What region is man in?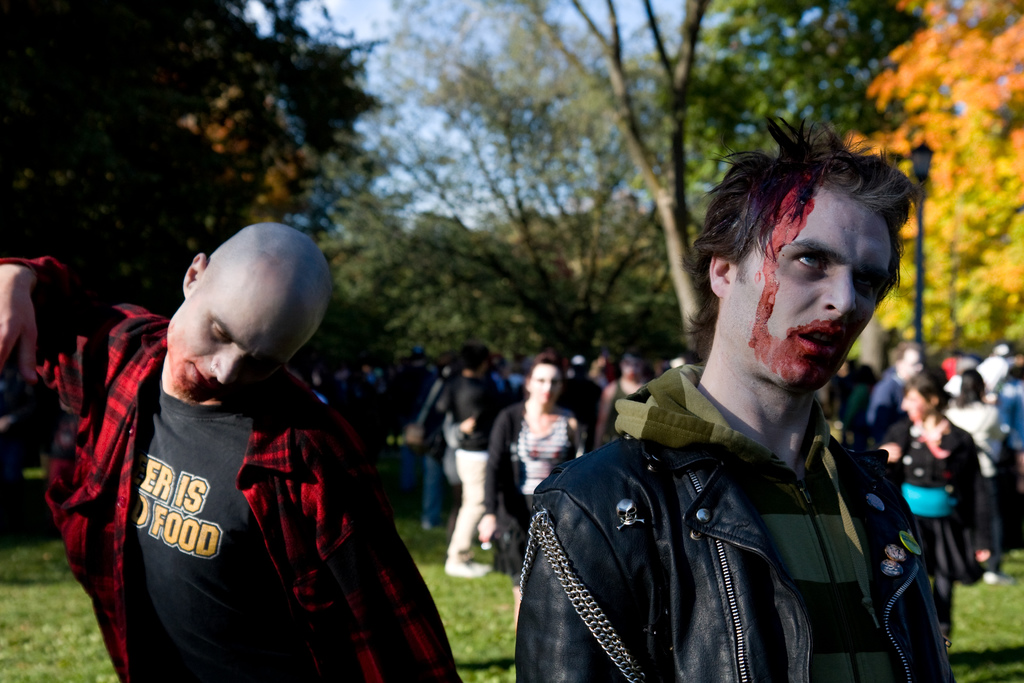
pyautogui.locateOnScreen(0, 220, 464, 682).
